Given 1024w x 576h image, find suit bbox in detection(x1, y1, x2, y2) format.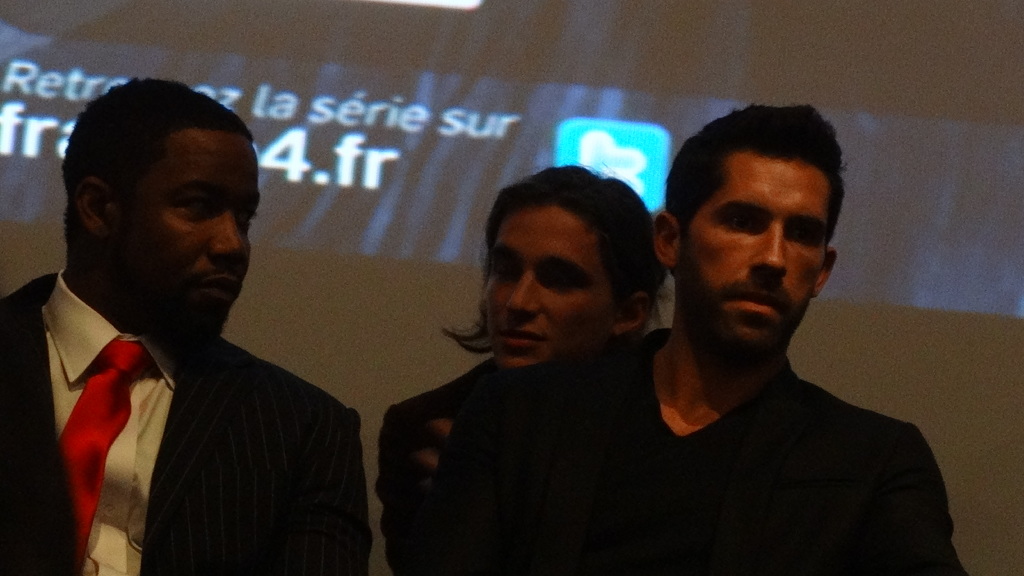
detection(377, 358, 499, 575).
